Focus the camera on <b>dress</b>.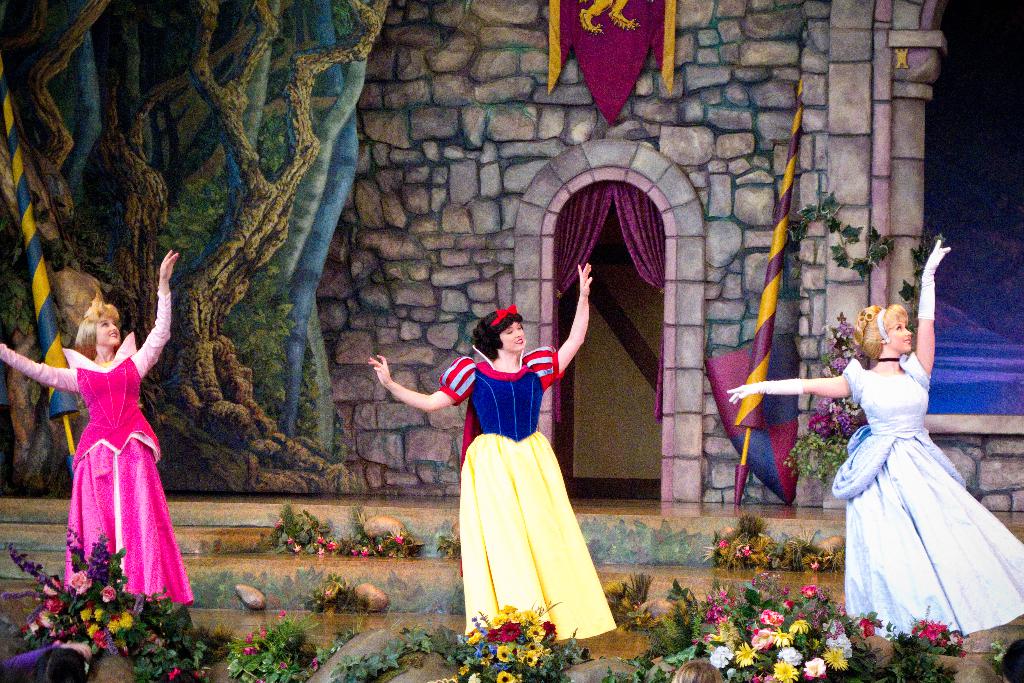
Focus region: bbox(801, 340, 1012, 627).
